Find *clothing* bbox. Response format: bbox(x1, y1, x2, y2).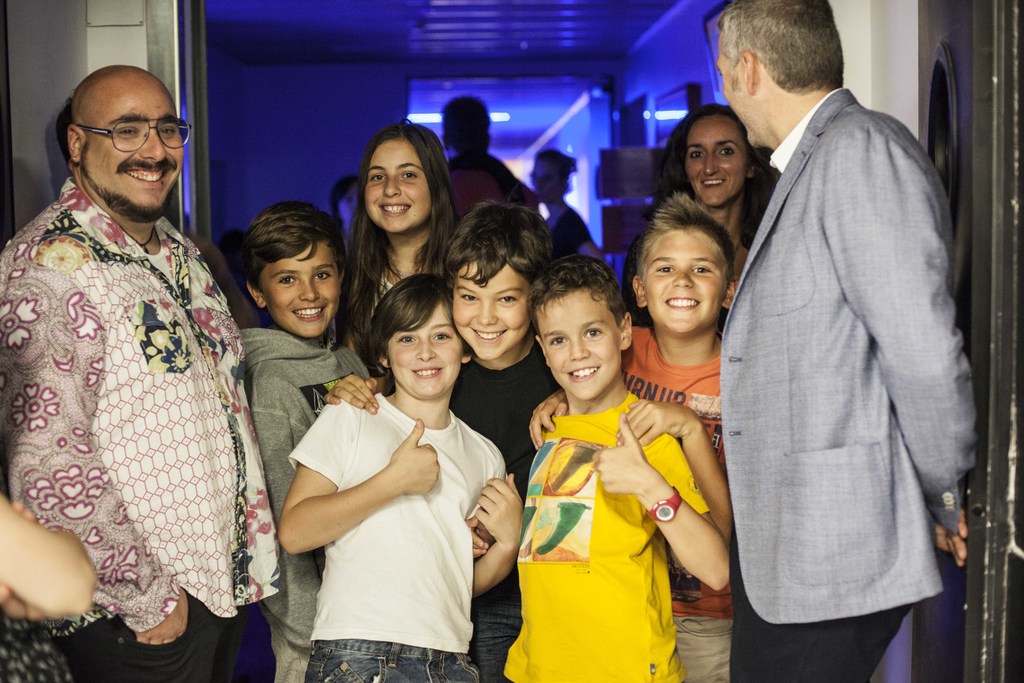
bbox(239, 323, 382, 682).
